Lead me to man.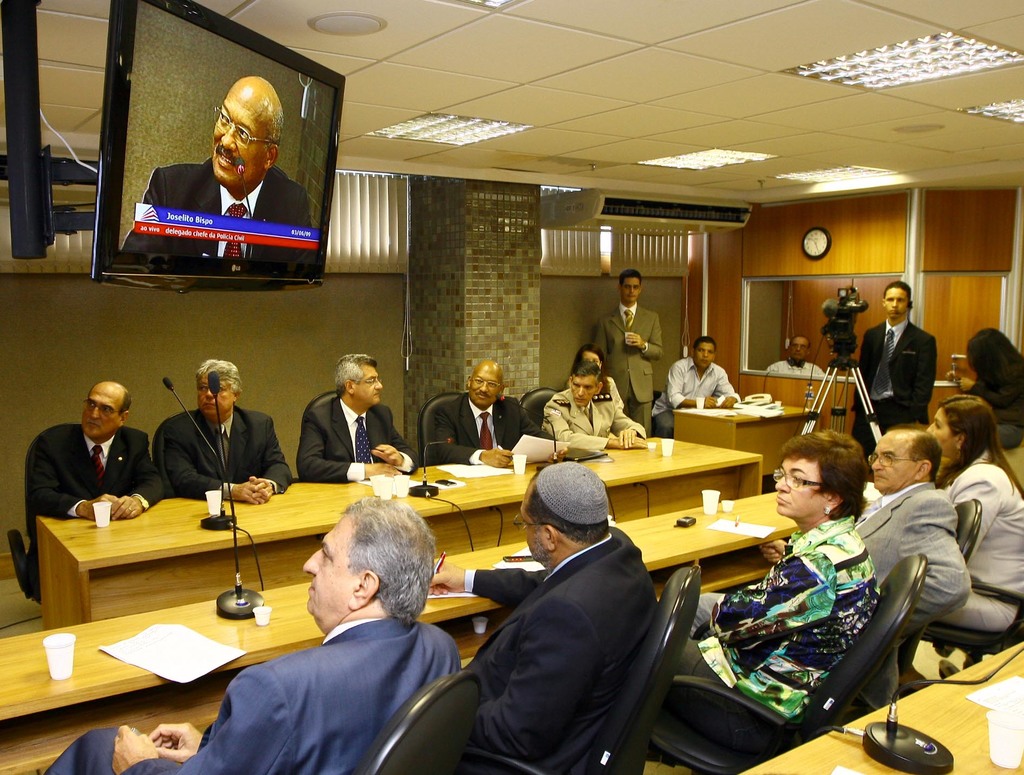
Lead to 765 336 827 377.
